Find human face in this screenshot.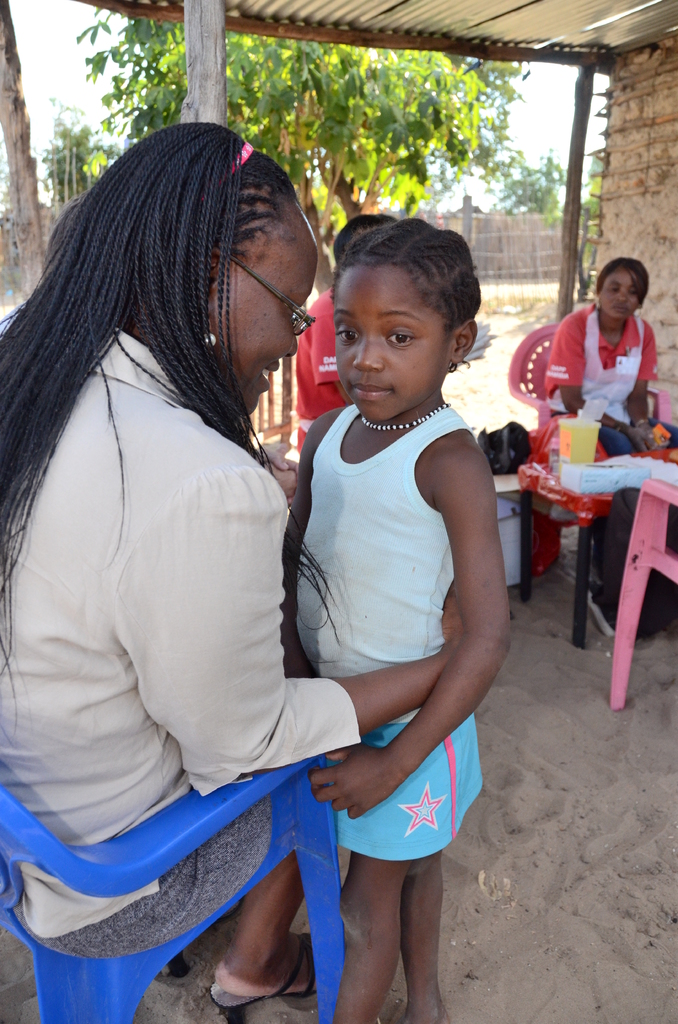
The bounding box for human face is {"x1": 334, "y1": 266, "x2": 453, "y2": 420}.
